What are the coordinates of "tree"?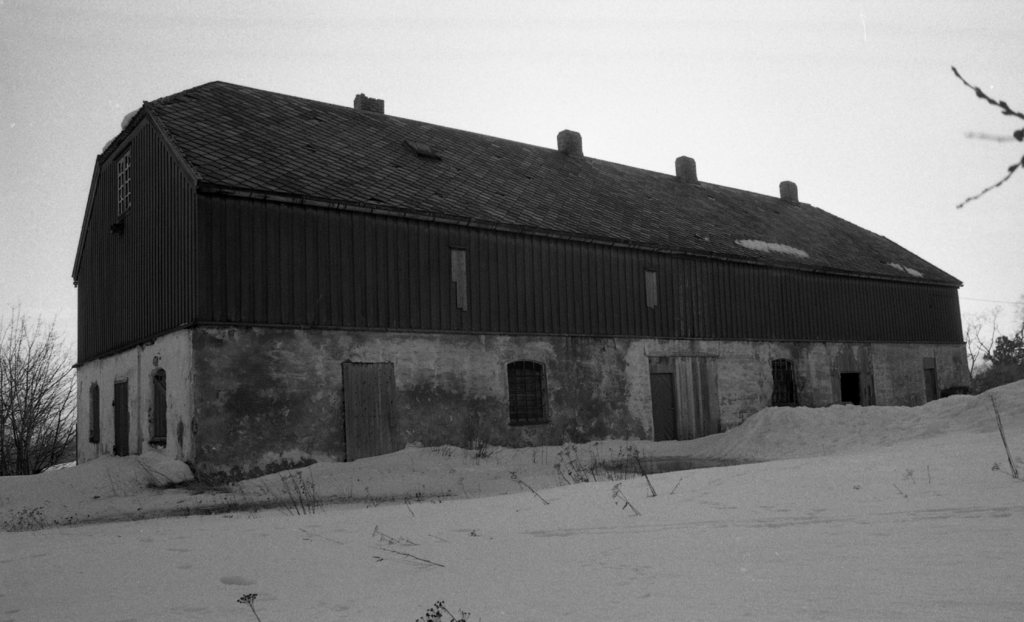
(951,63,1023,215).
